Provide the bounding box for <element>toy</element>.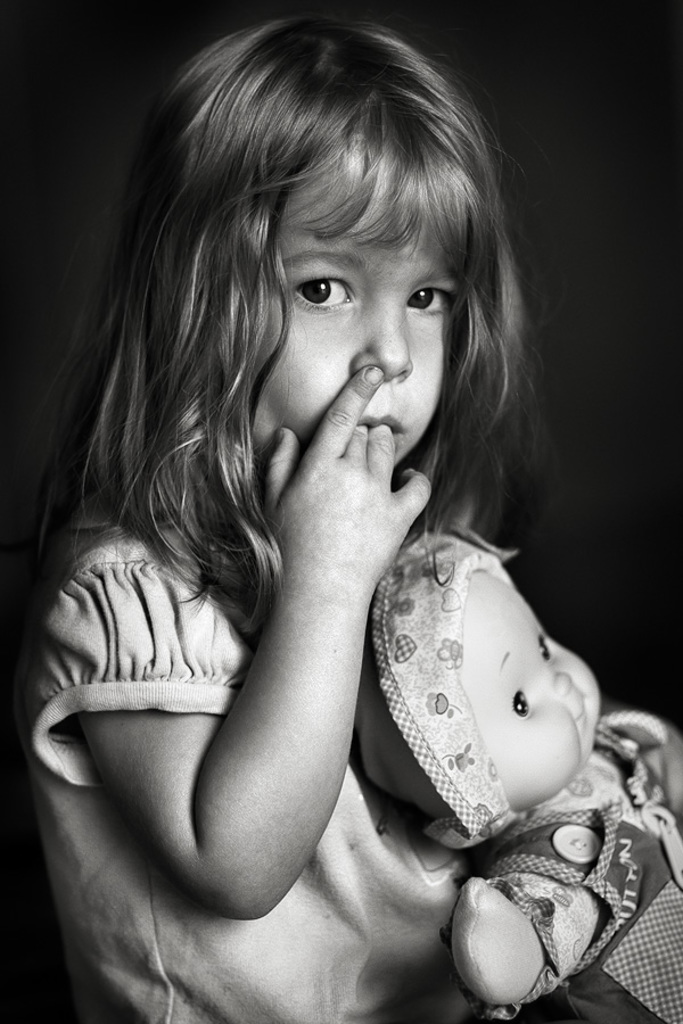
left=348, top=523, right=682, bottom=1023.
